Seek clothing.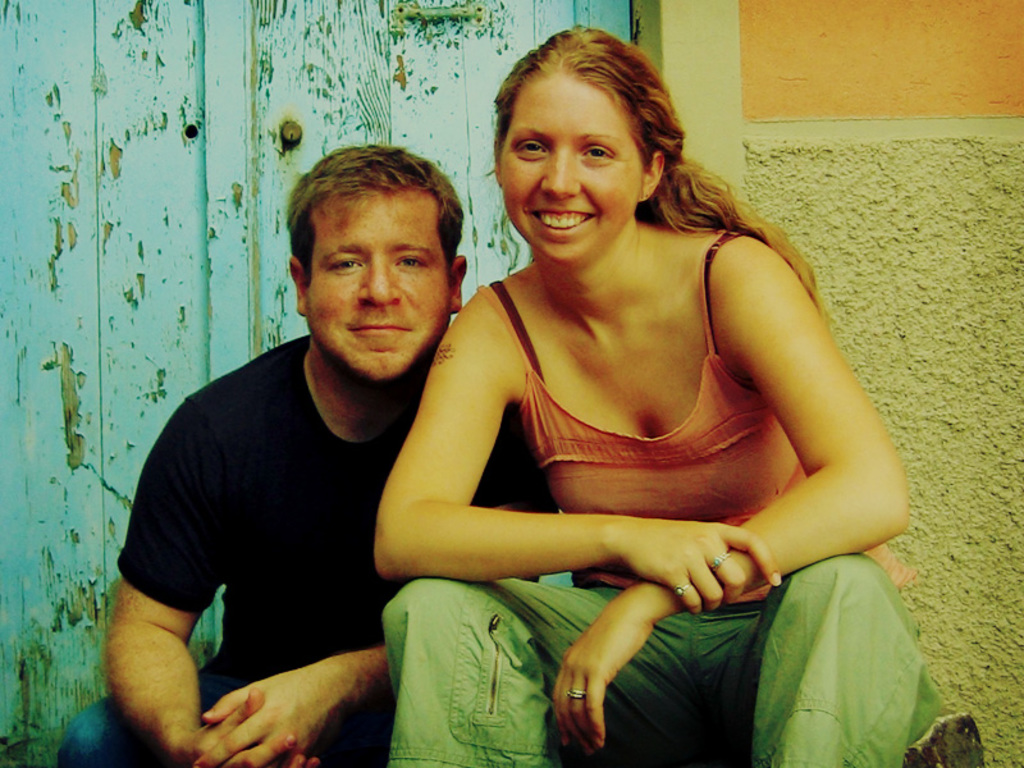
60 334 558 767.
